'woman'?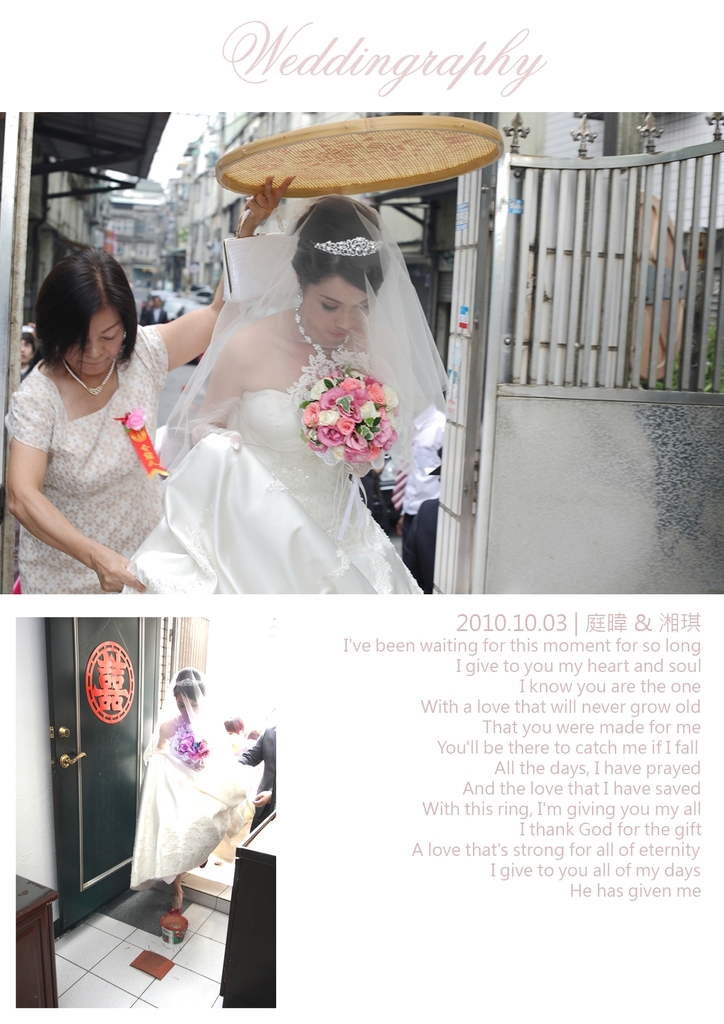
[left=0, top=165, right=302, bottom=590]
